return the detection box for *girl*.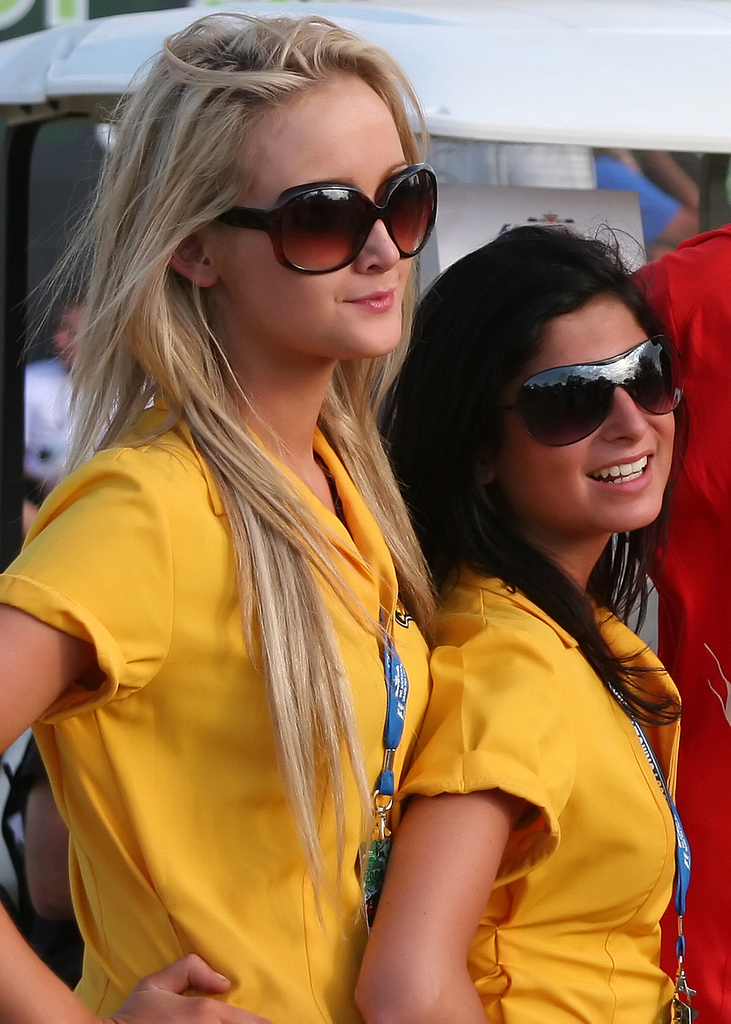
0/11/441/1023.
